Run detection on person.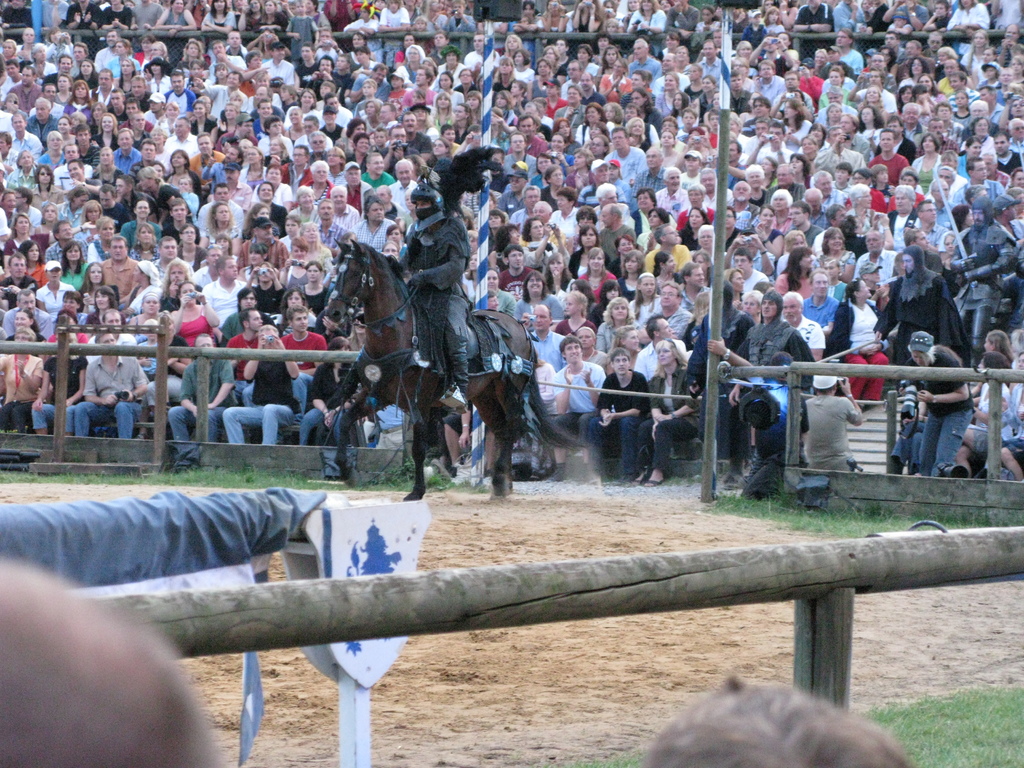
Result: [x1=250, y1=183, x2=290, y2=223].
